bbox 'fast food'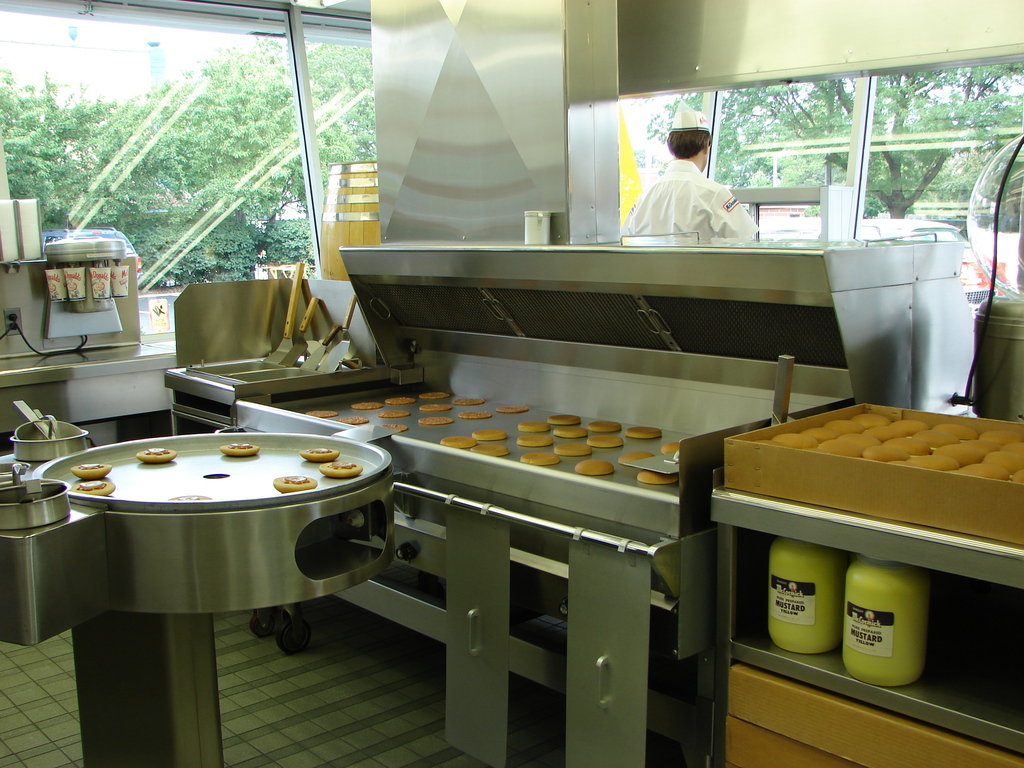
detection(275, 470, 316, 495)
